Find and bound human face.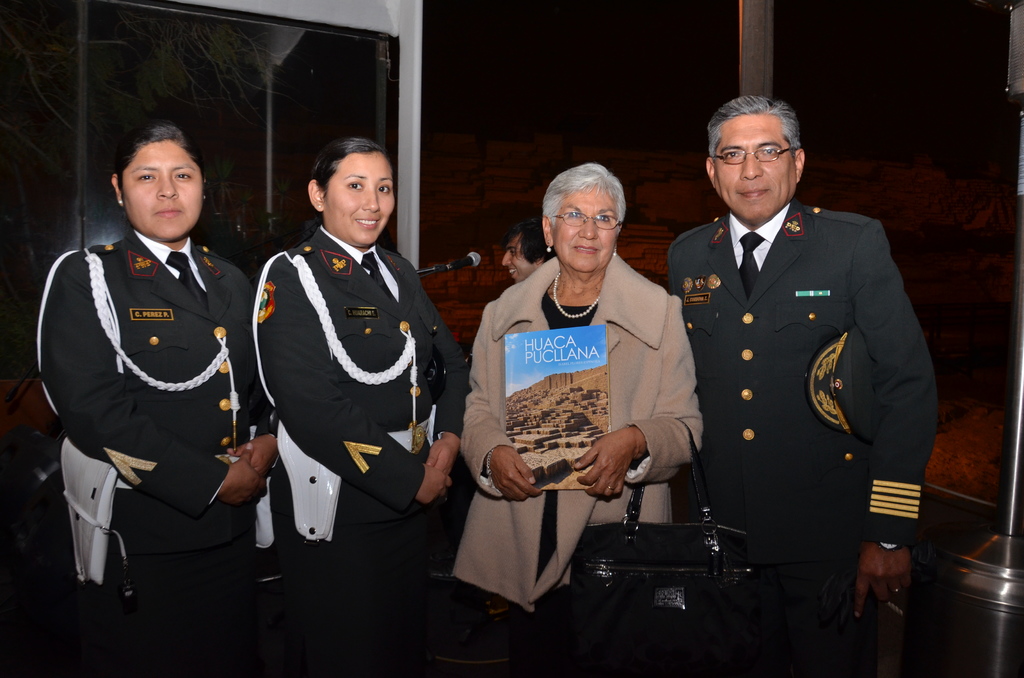
Bound: x1=552, y1=185, x2=622, y2=271.
